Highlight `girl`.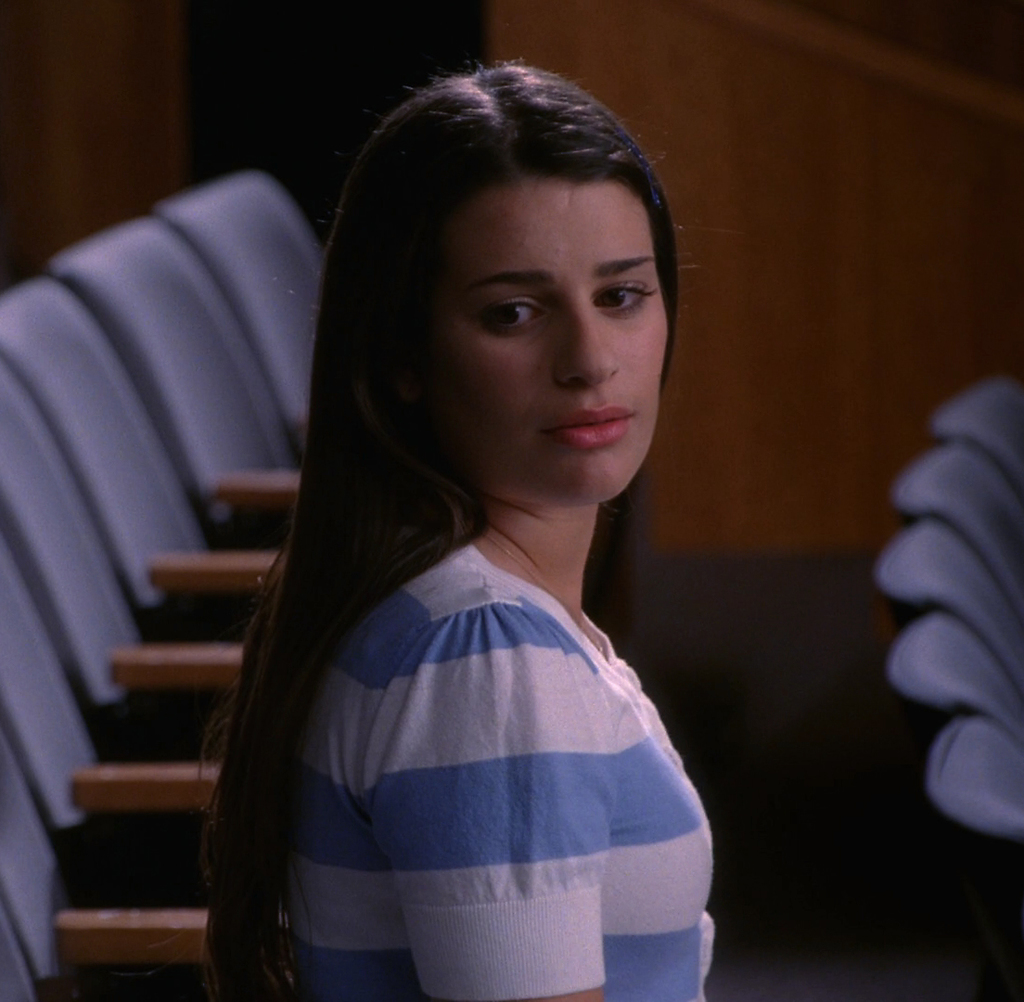
Highlighted region: [198,54,717,1001].
